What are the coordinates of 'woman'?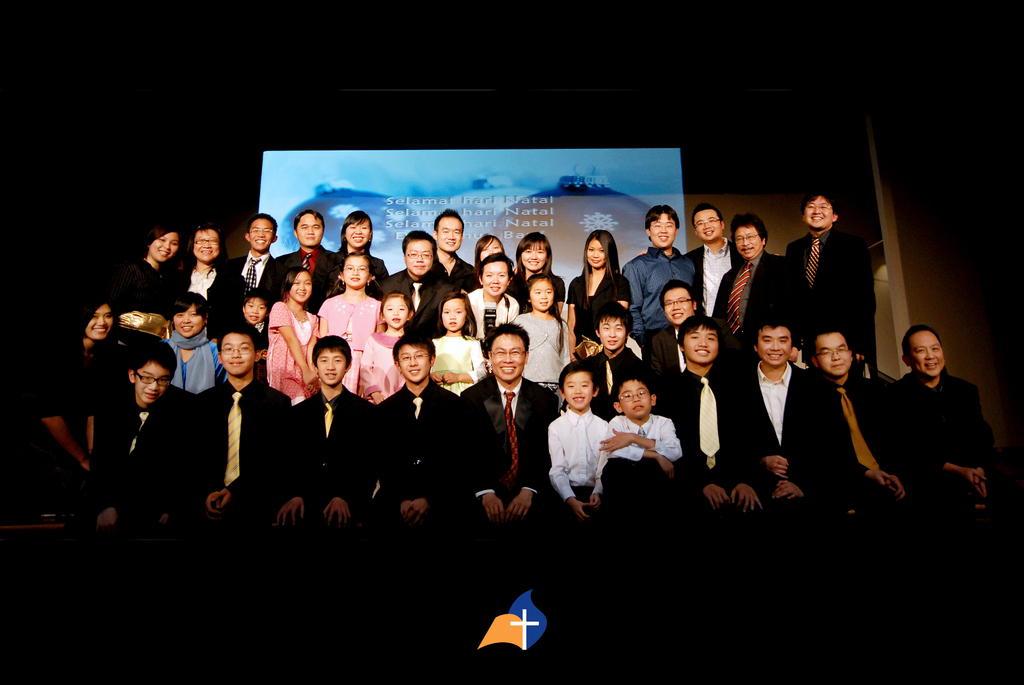
x1=339 y1=212 x2=379 y2=278.
